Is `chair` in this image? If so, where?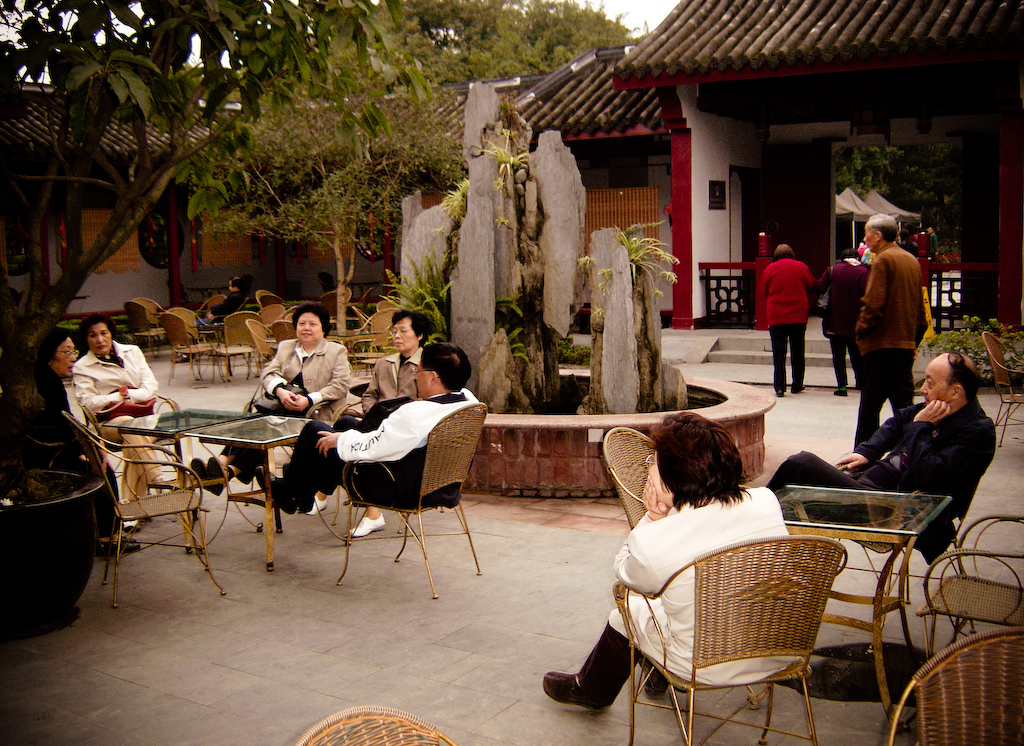
Yes, at 915/515/1023/655.
